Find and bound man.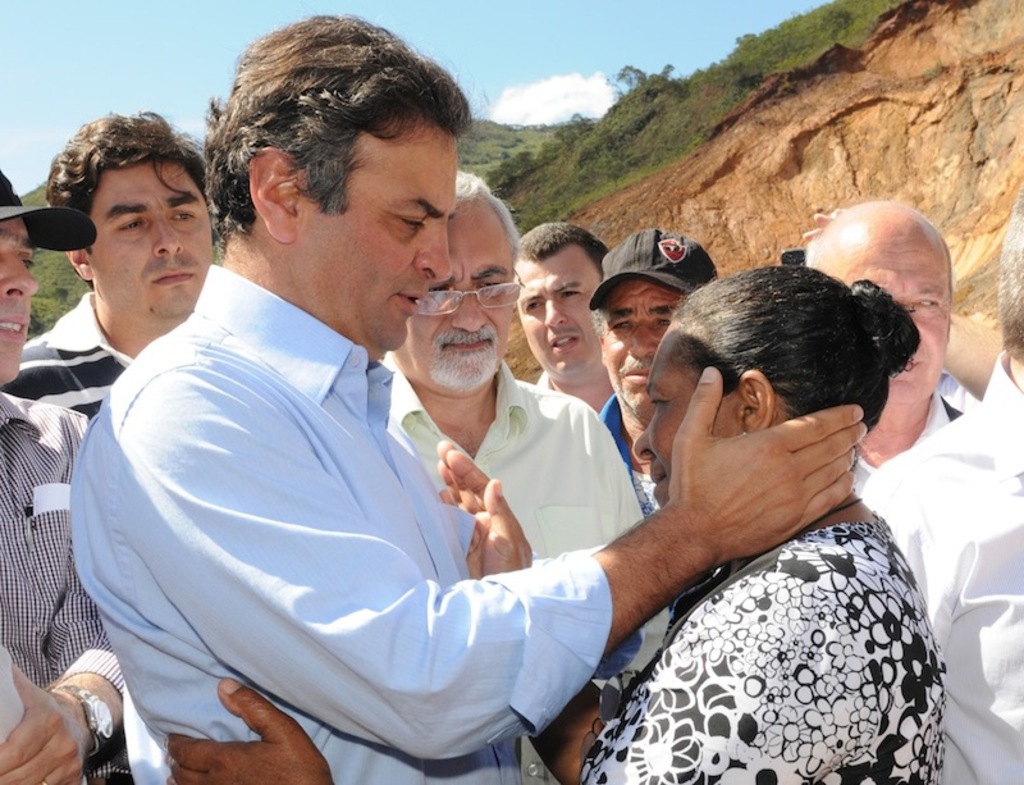
Bound: {"x1": 794, "y1": 195, "x2": 997, "y2": 482}.
